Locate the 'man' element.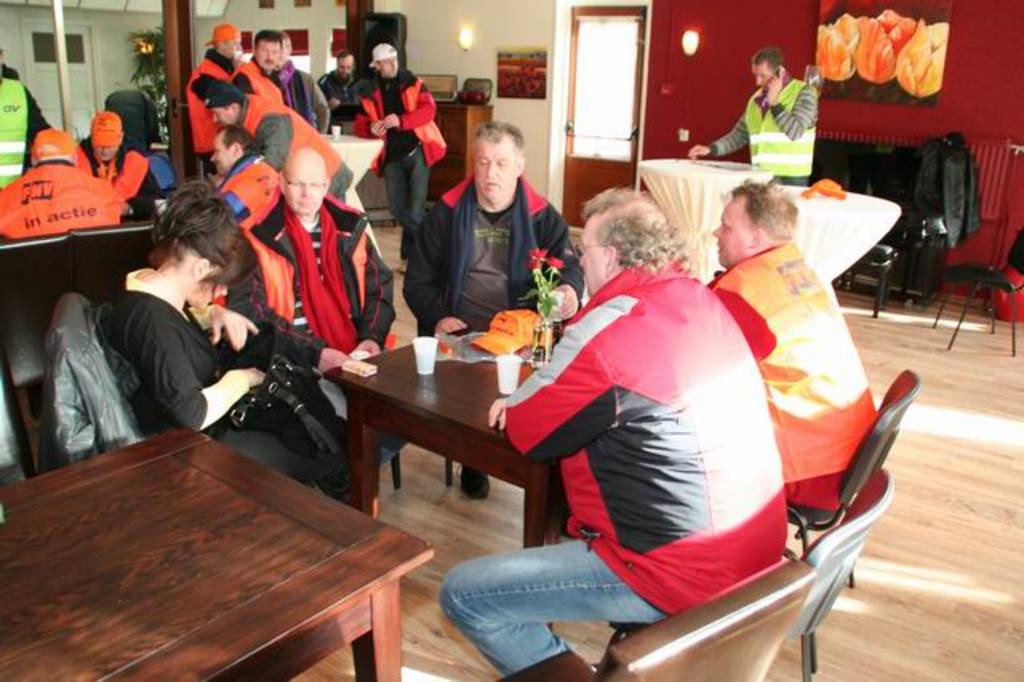
Element bbox: 410 120 594 499.
